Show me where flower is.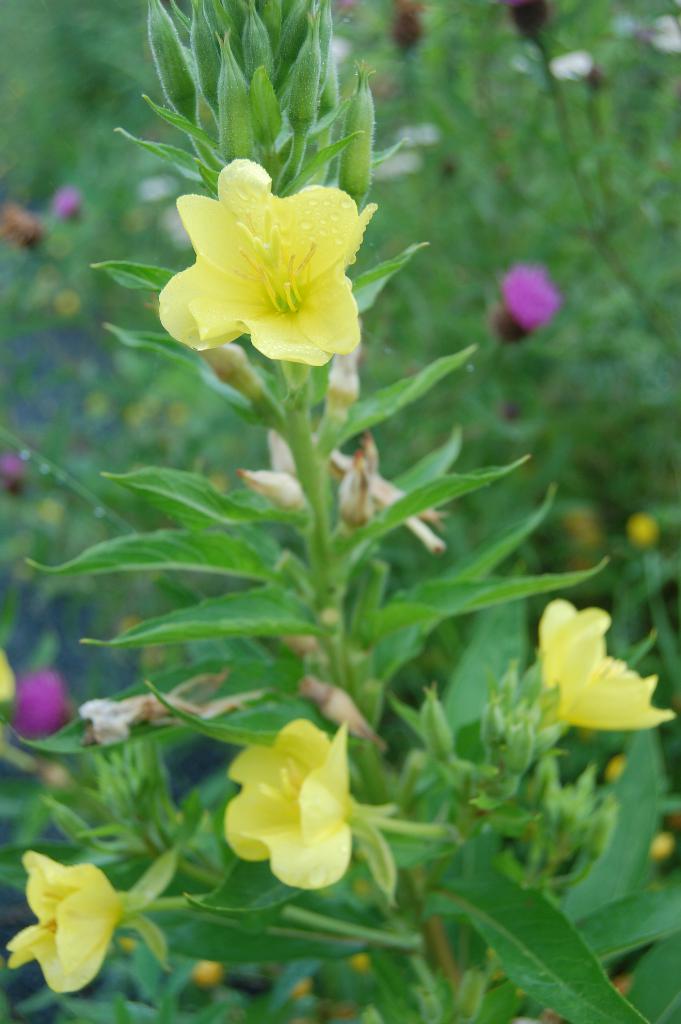
flower is at locate(326, 344, 359, 435).
